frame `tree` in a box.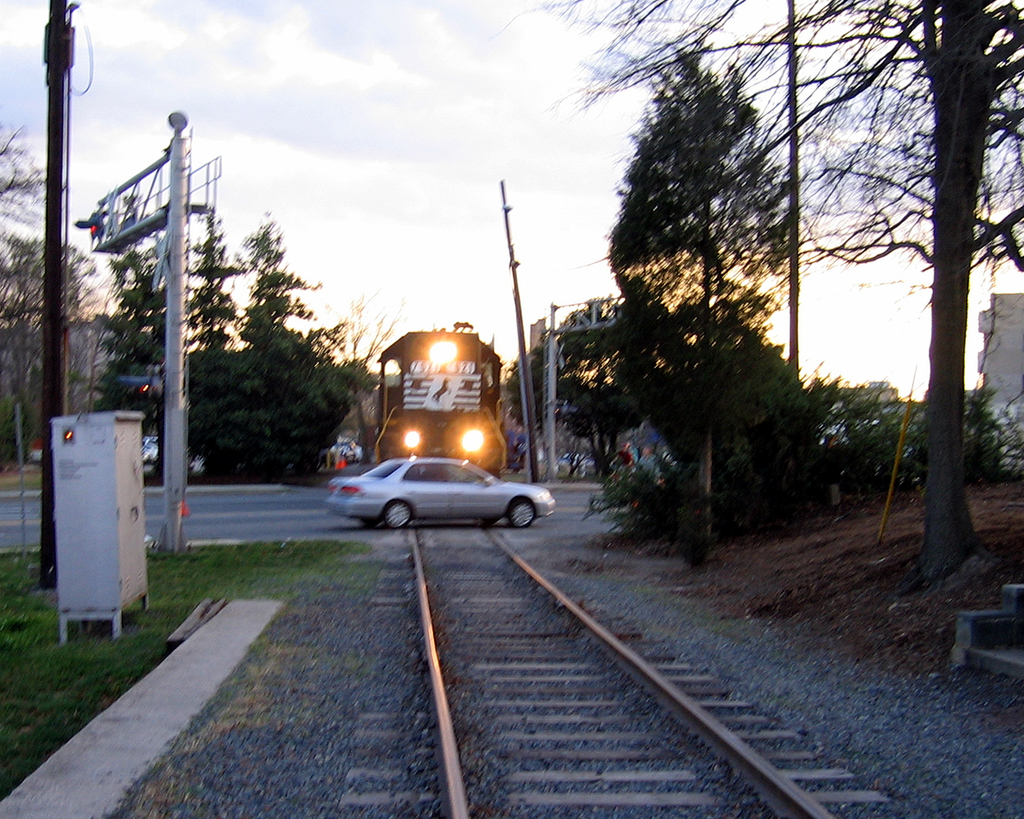
bbox=[605, 57, 806, 561].
